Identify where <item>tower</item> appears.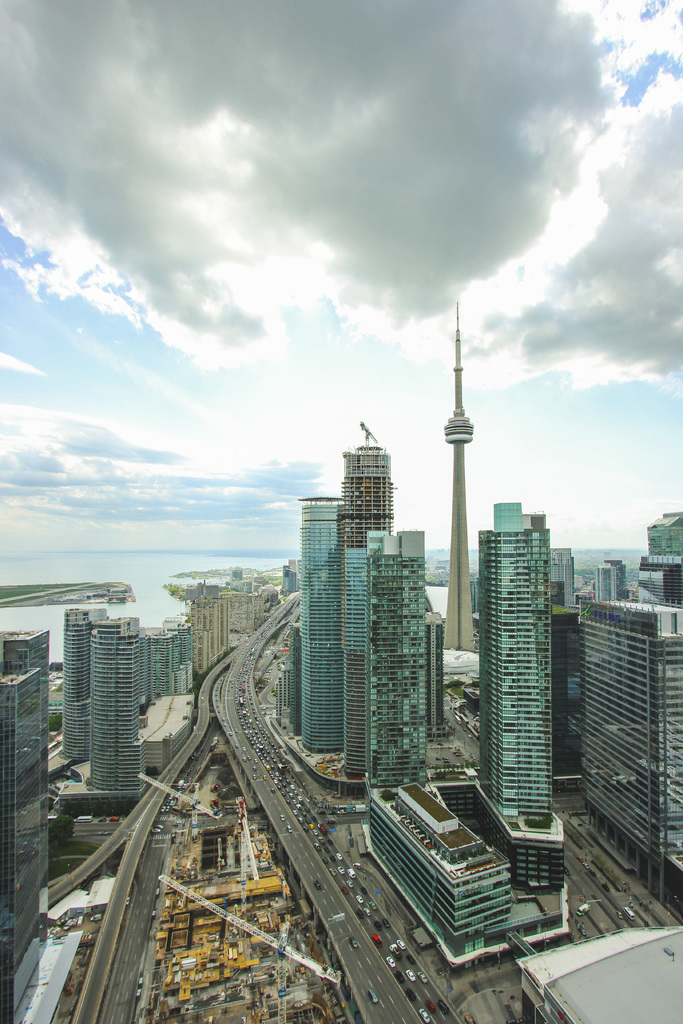
Appears at left=89, top=620, right=144, bottom=799.
